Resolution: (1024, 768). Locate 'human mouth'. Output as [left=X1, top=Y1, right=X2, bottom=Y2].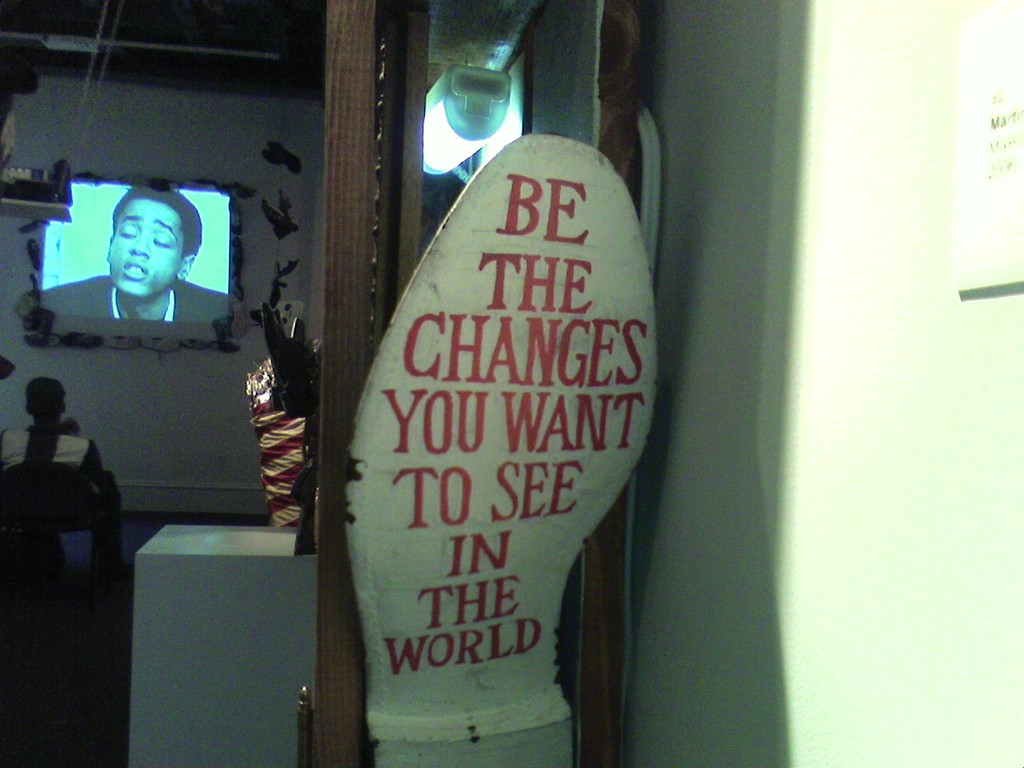
[left=122, top=259, right=153, bottom=285].
